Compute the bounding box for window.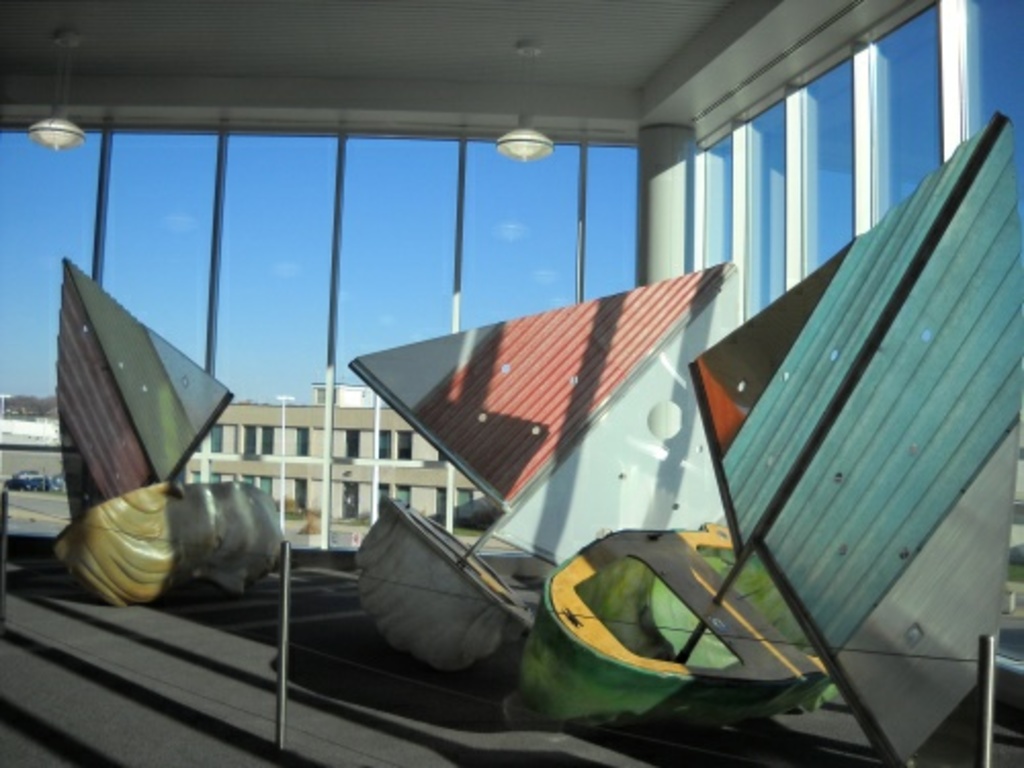
region(346, 430, 360, 457).
